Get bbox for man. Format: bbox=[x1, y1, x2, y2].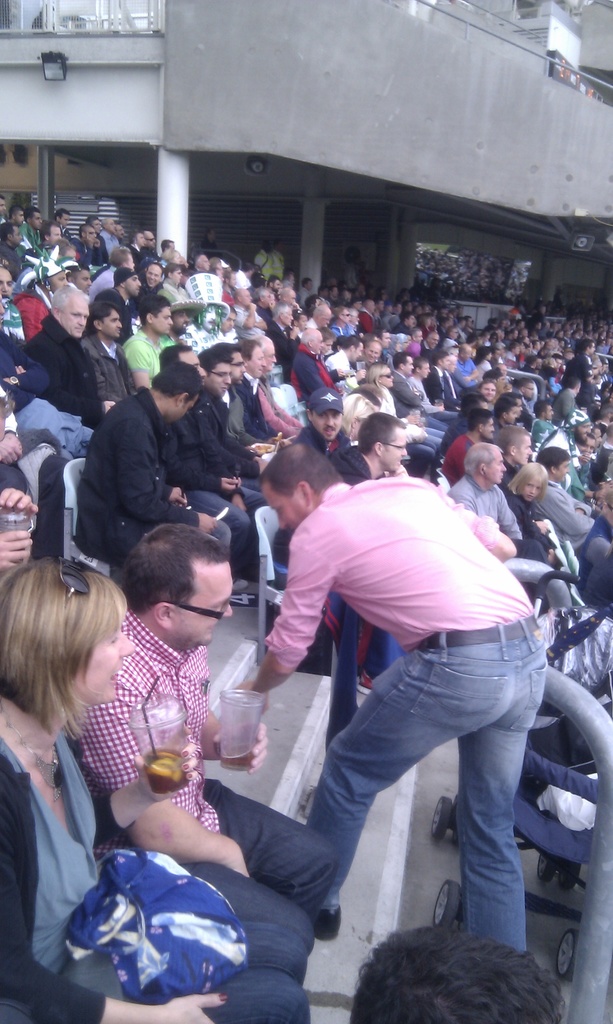
bbox=[79, 524, 342, 979].
